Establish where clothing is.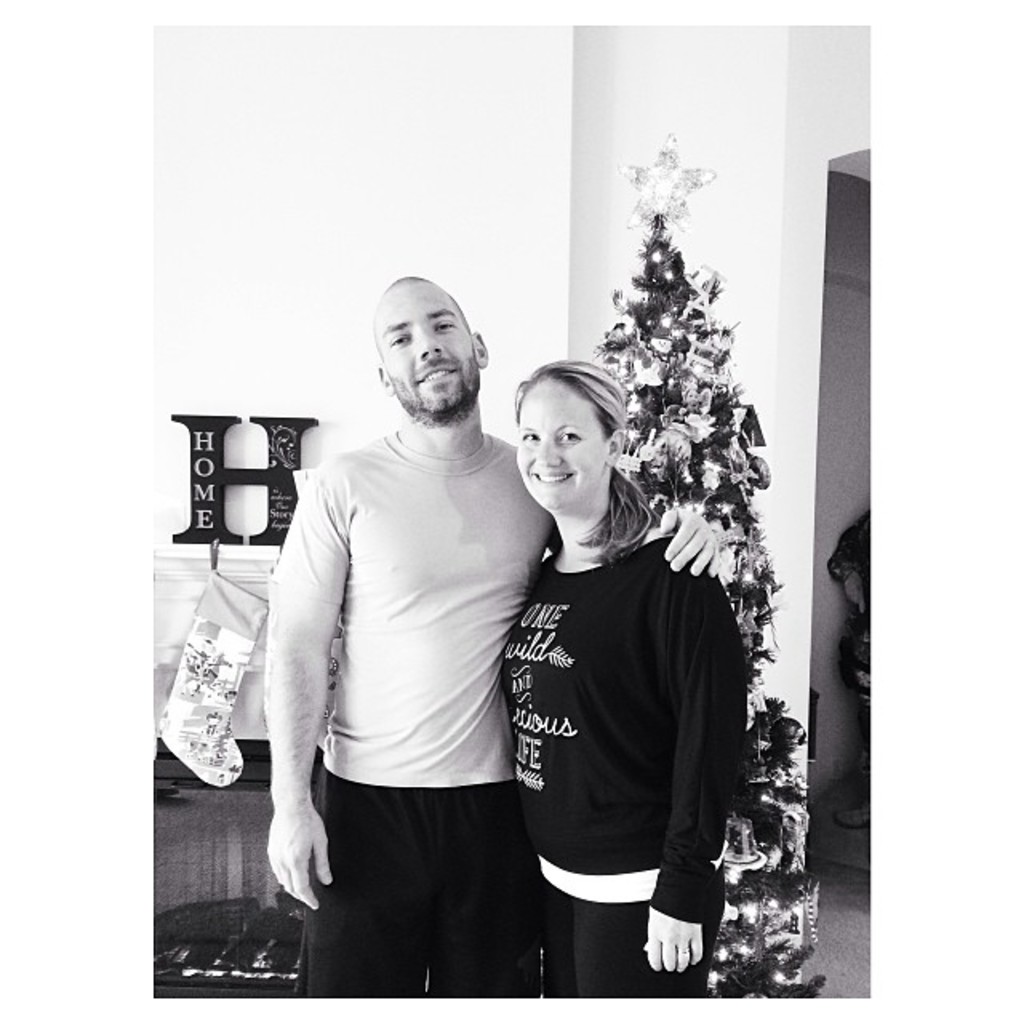
Established at (x1=491, y1=446, x2=742, y2=952).
